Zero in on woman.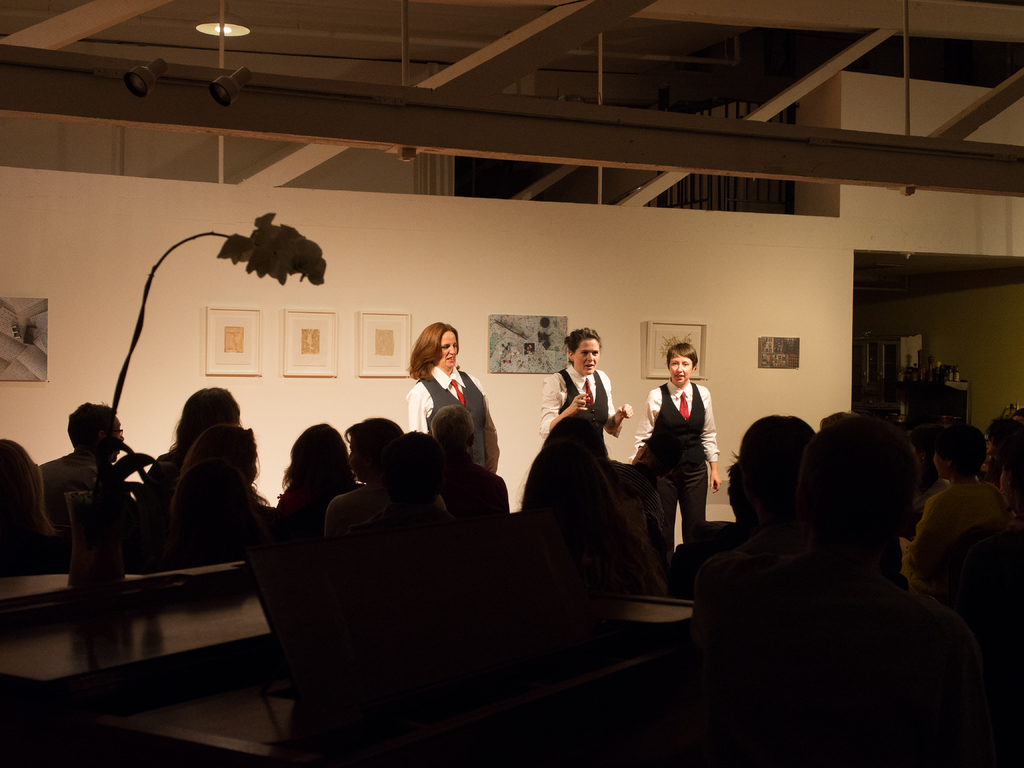
Zeroed in: x1=642 y1=337 x2=724 y2=582.
